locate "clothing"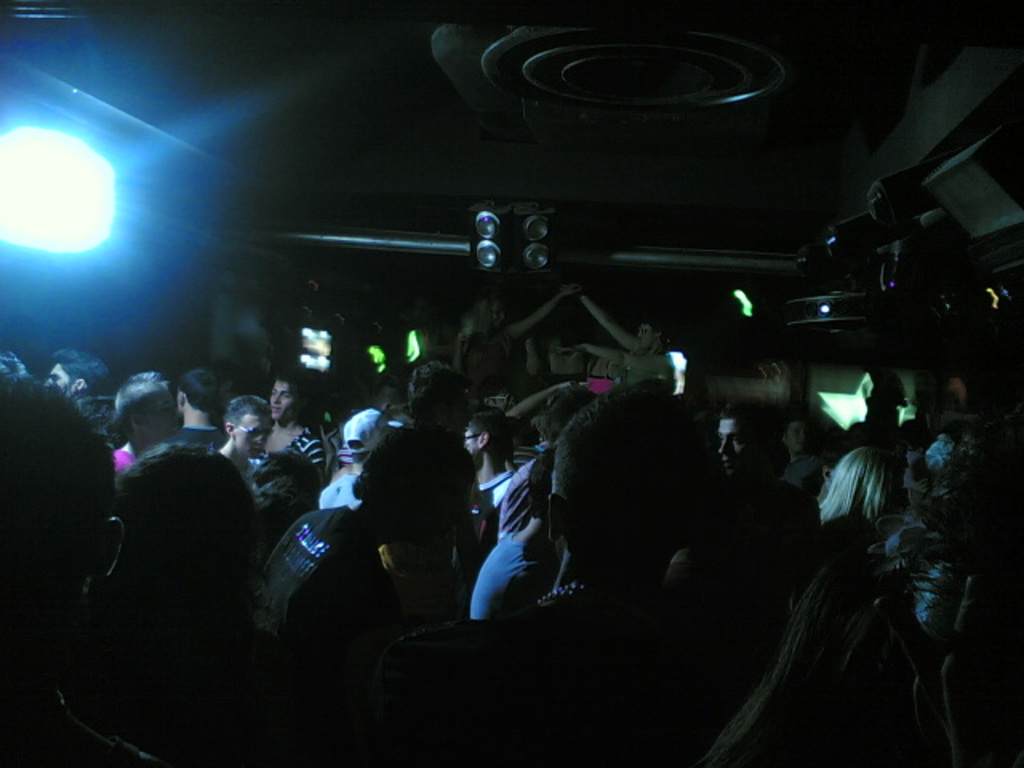
locate(461, 496, 554, 608)
